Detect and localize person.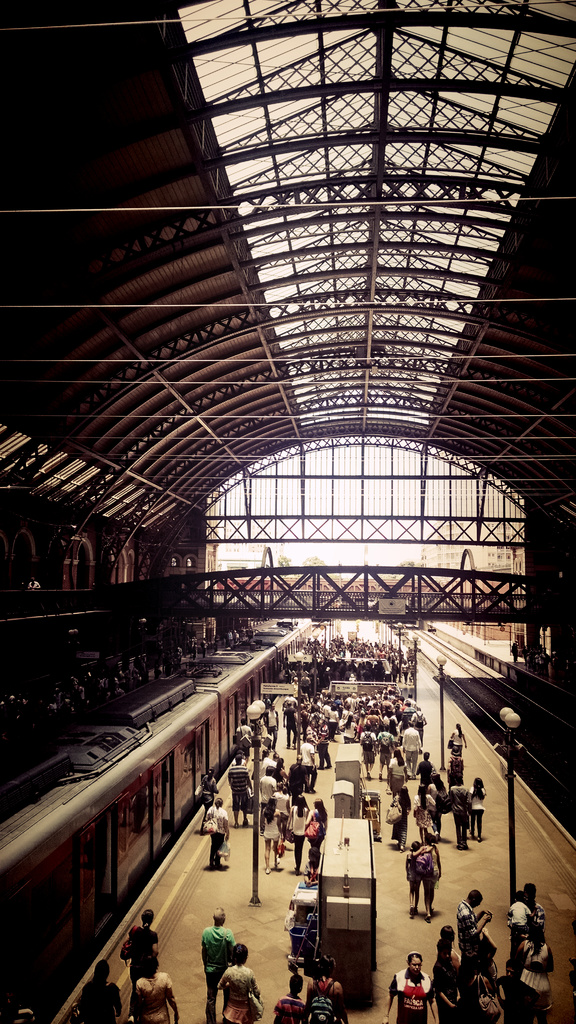
Localized at [257,741,290,811].
